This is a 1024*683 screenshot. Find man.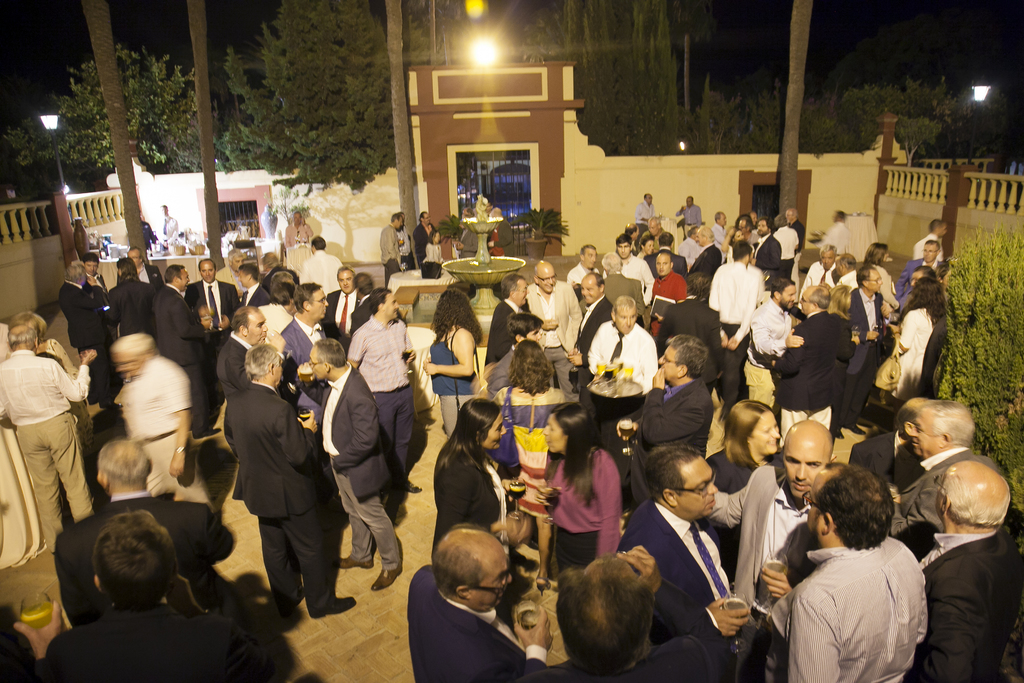
Bounding box: box(703, 233, 768, 418).
